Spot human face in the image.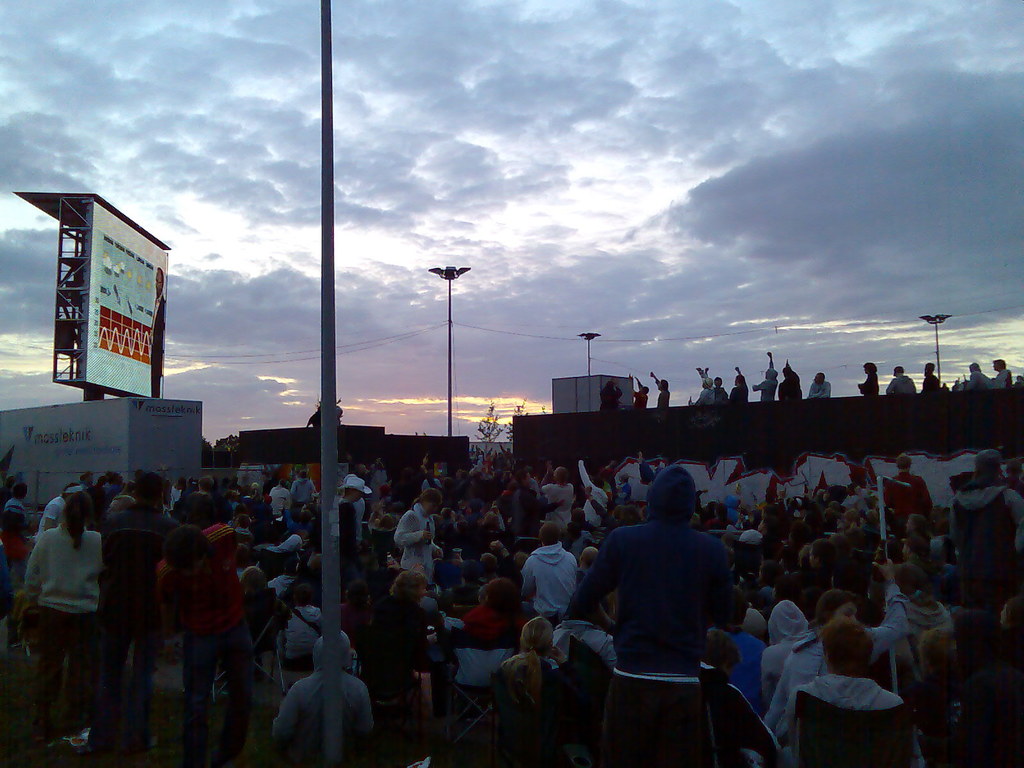
human face found at {"left": 991, "top": 356, "right": 1000, "bottom": 369}.
